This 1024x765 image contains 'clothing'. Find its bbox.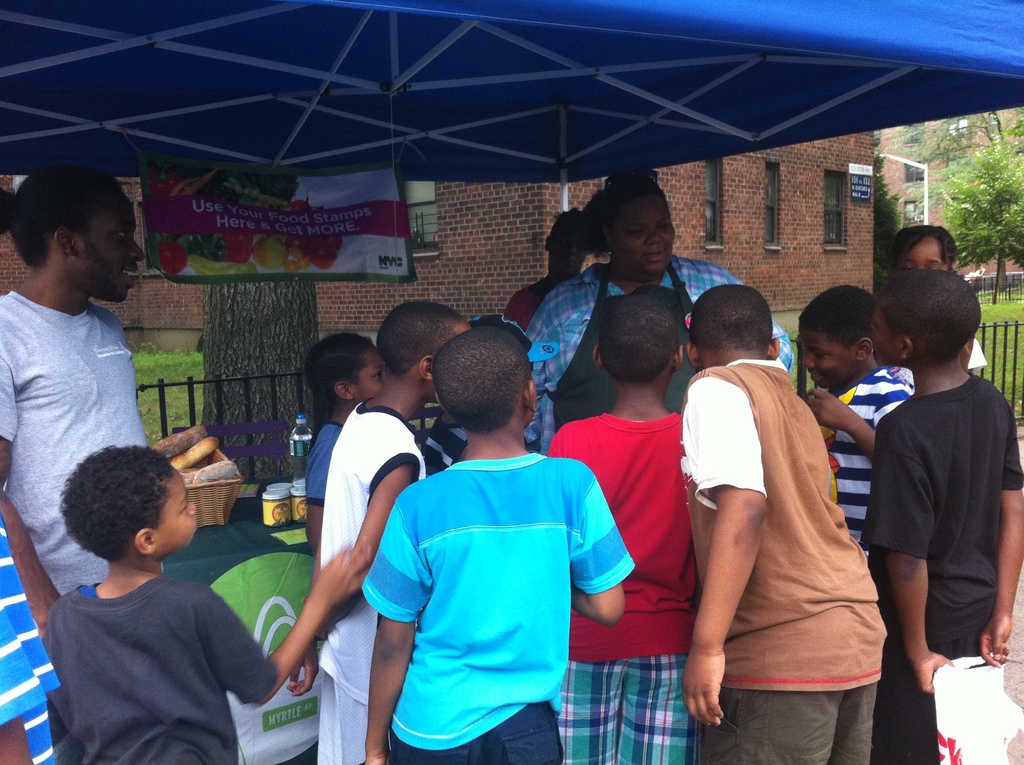
[left=0, top=276, right=173, bottom=609].
